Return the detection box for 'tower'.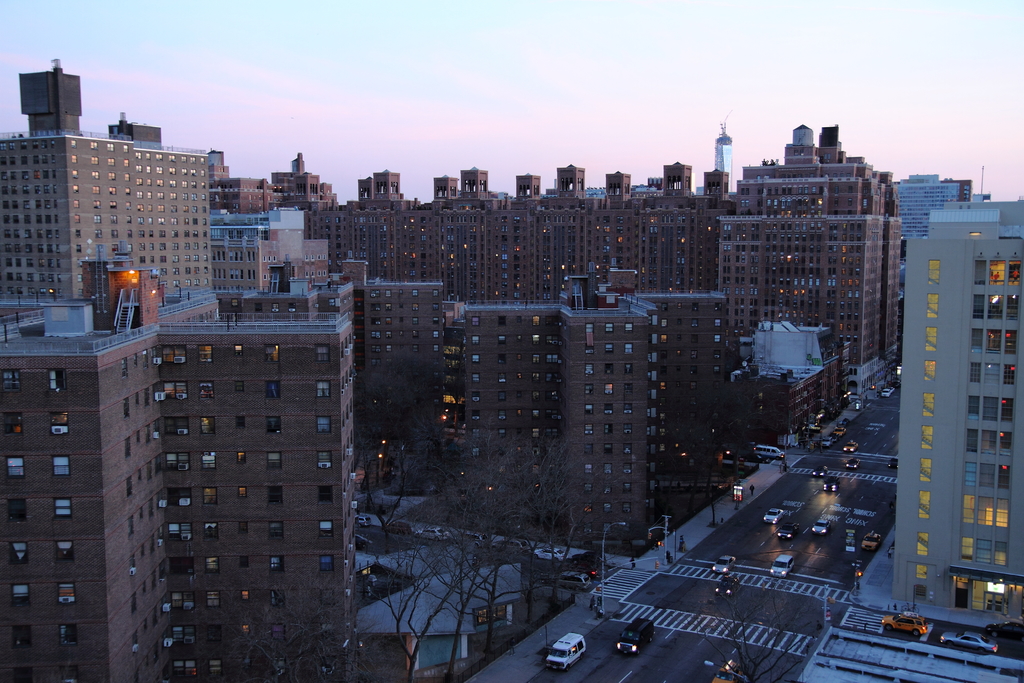
[900,161,954,236].
